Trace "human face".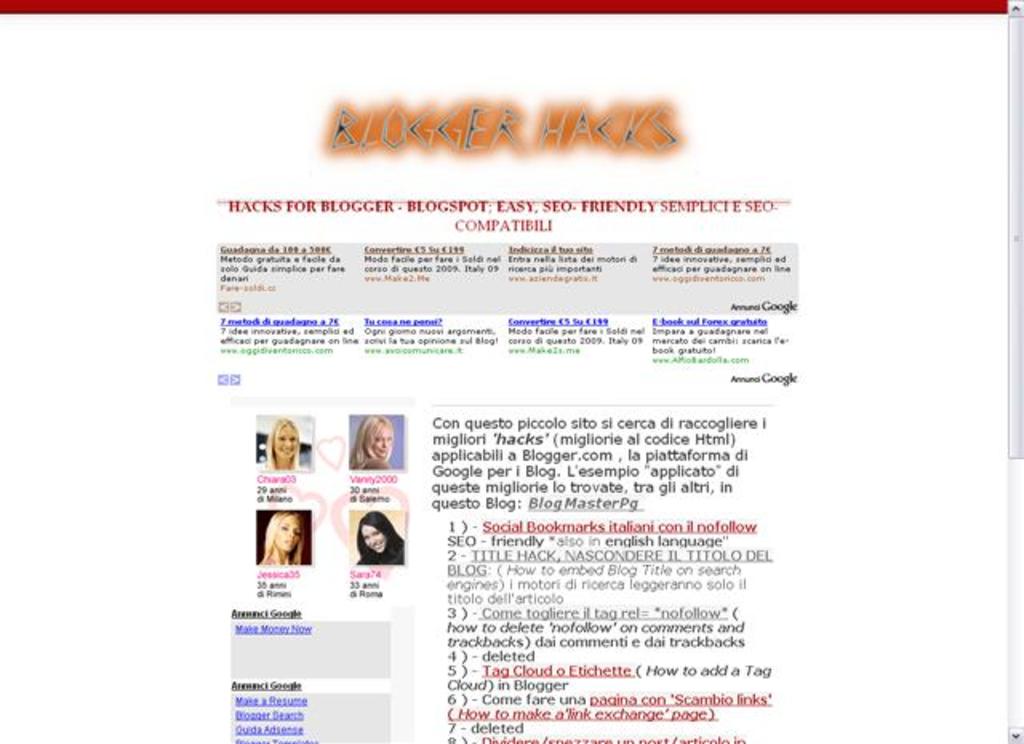
Traced to select_region(374, 424, 395, 462).
